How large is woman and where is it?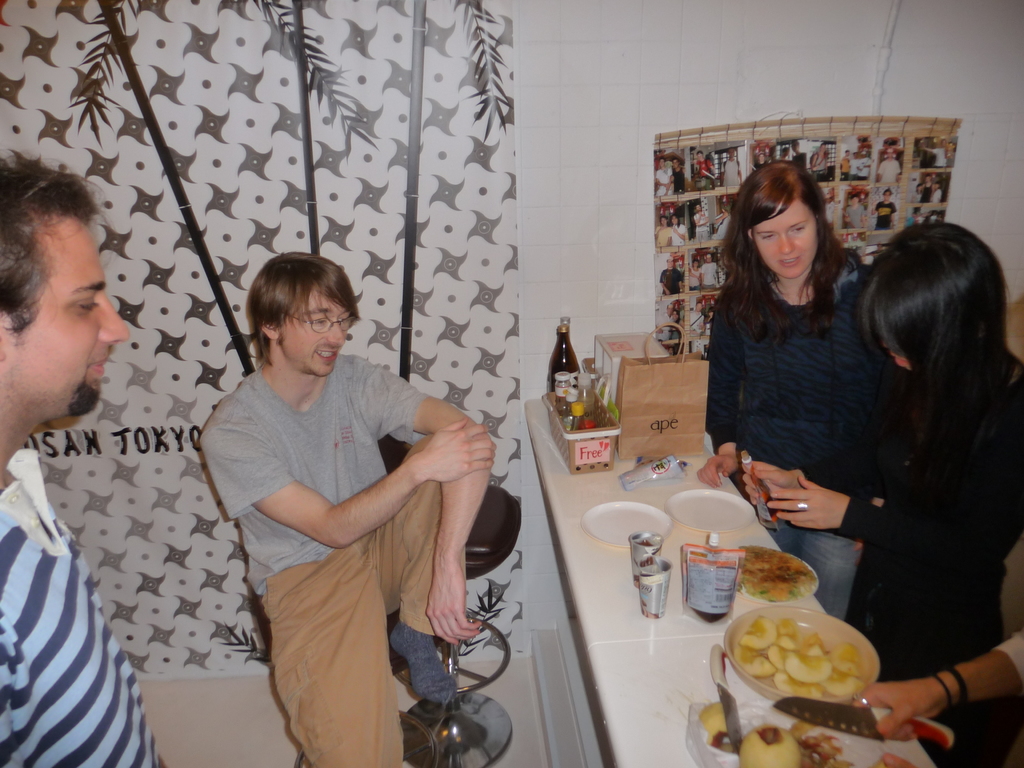
Bounding box: x1=668 y1=211 x2=689 y2=246.
